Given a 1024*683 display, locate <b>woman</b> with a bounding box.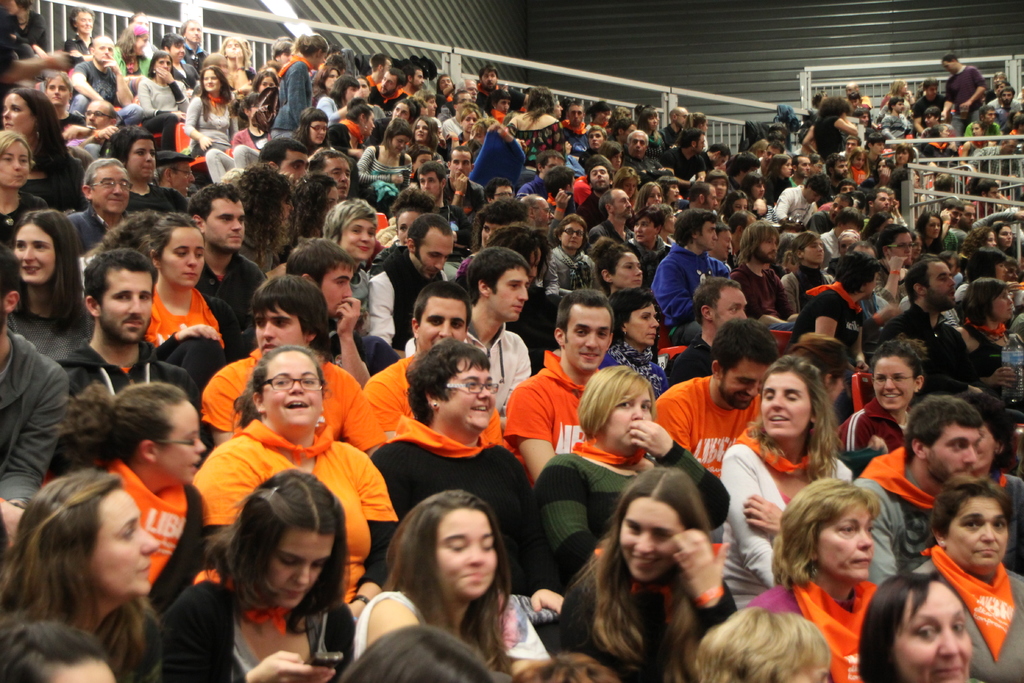
Located: <bbox>0, 463, 150, 682</bbox>.
